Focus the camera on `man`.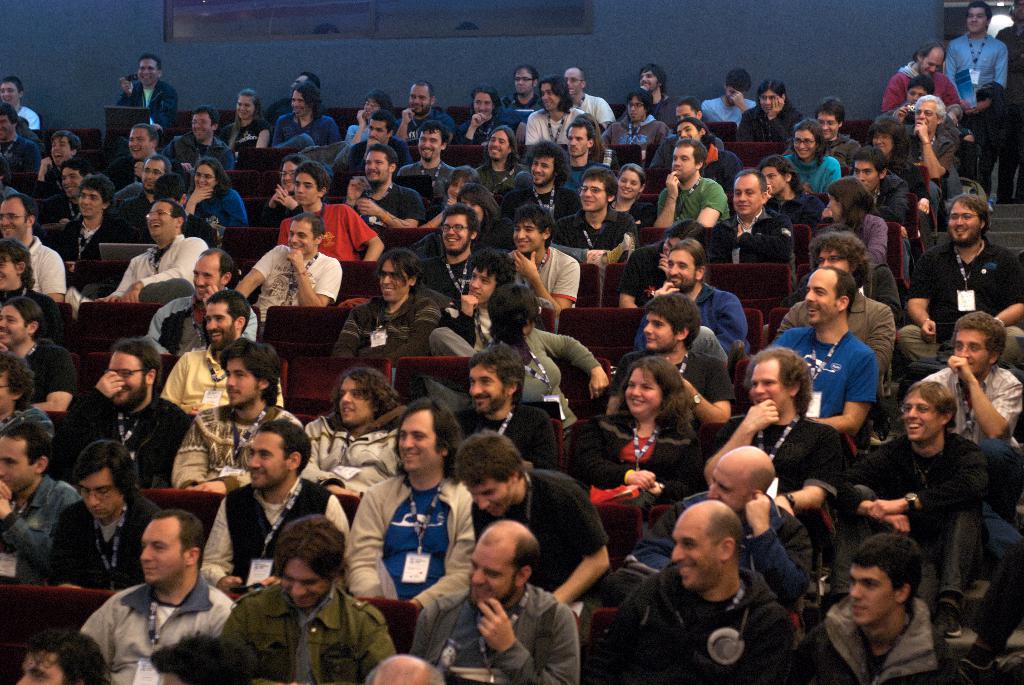
Focus region: <box>0,352,53,434</box>.
